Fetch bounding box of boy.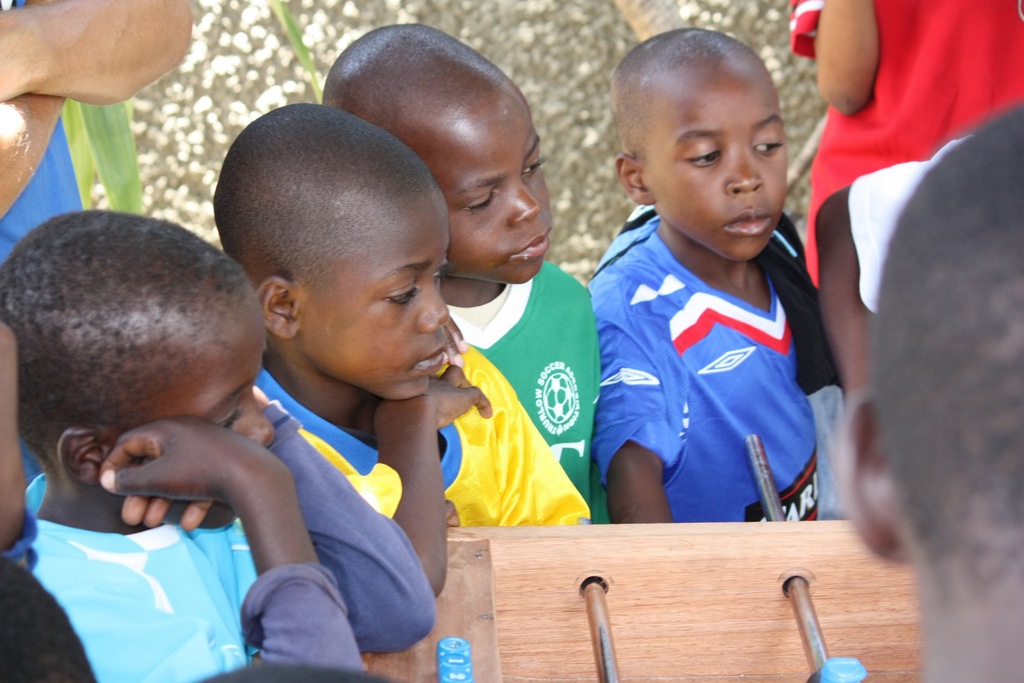
Bbox: 576/31/863/541.
